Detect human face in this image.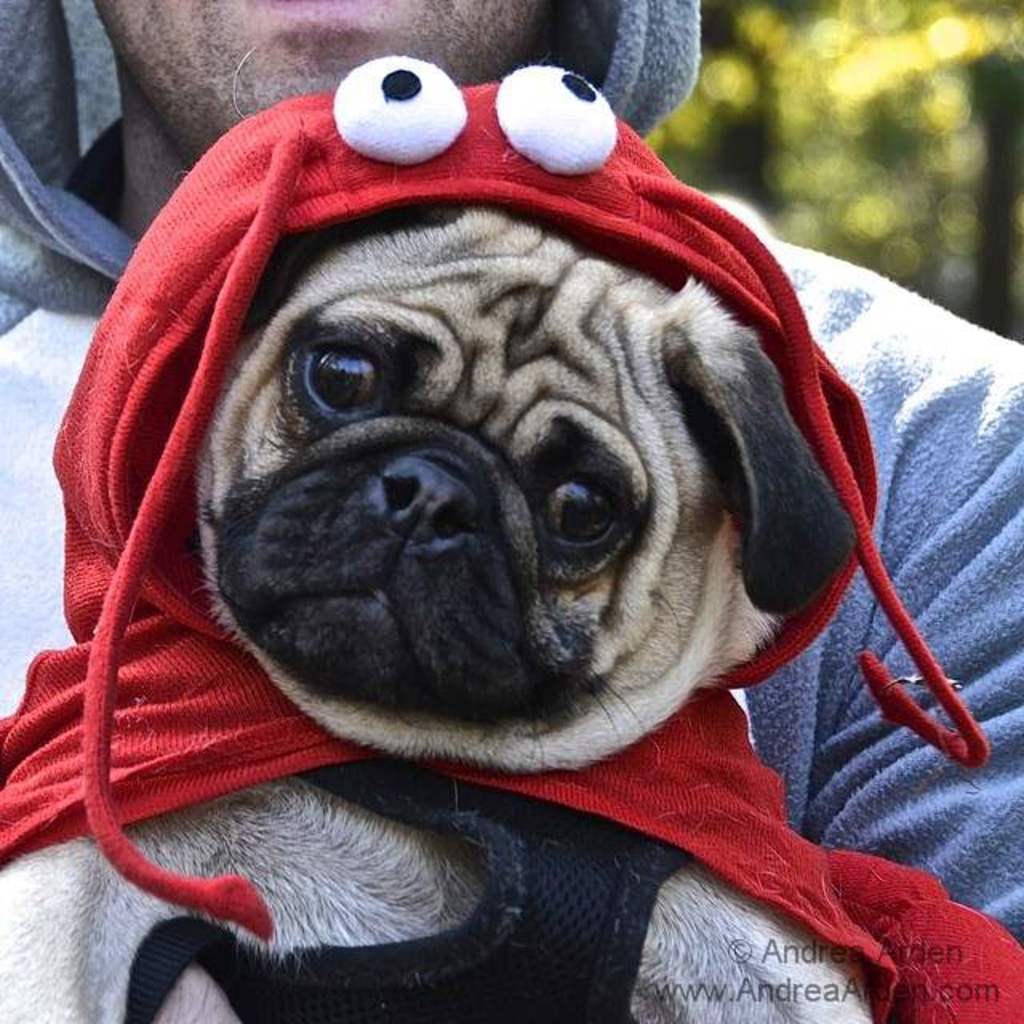
Detection: 86:0:550:160.
